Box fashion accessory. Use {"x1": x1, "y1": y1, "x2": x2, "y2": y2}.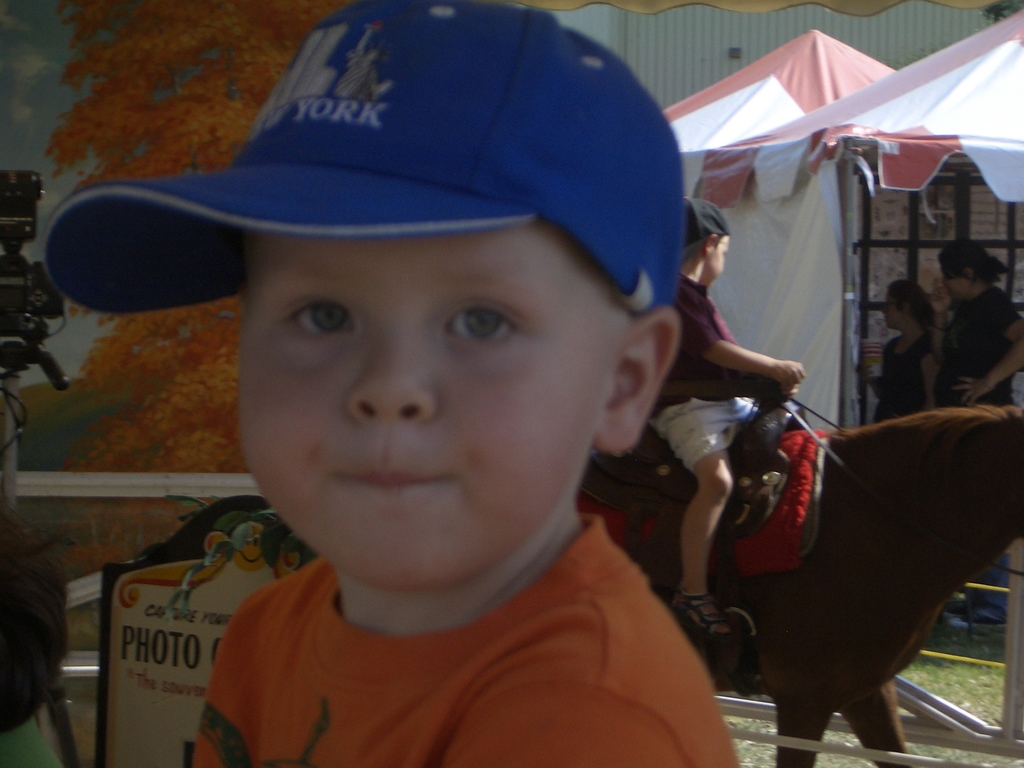
{"x1": 687, "y1": 193, "x2": 728, "y2": 253}.
